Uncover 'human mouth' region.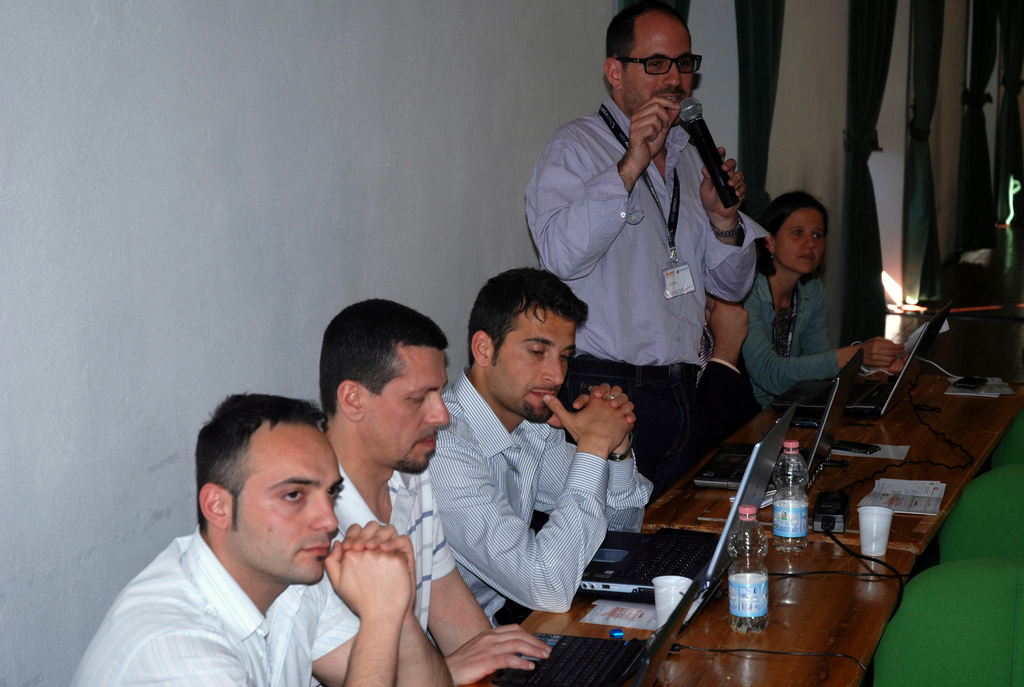
Uncovered: 800, 251, 816, 266.
